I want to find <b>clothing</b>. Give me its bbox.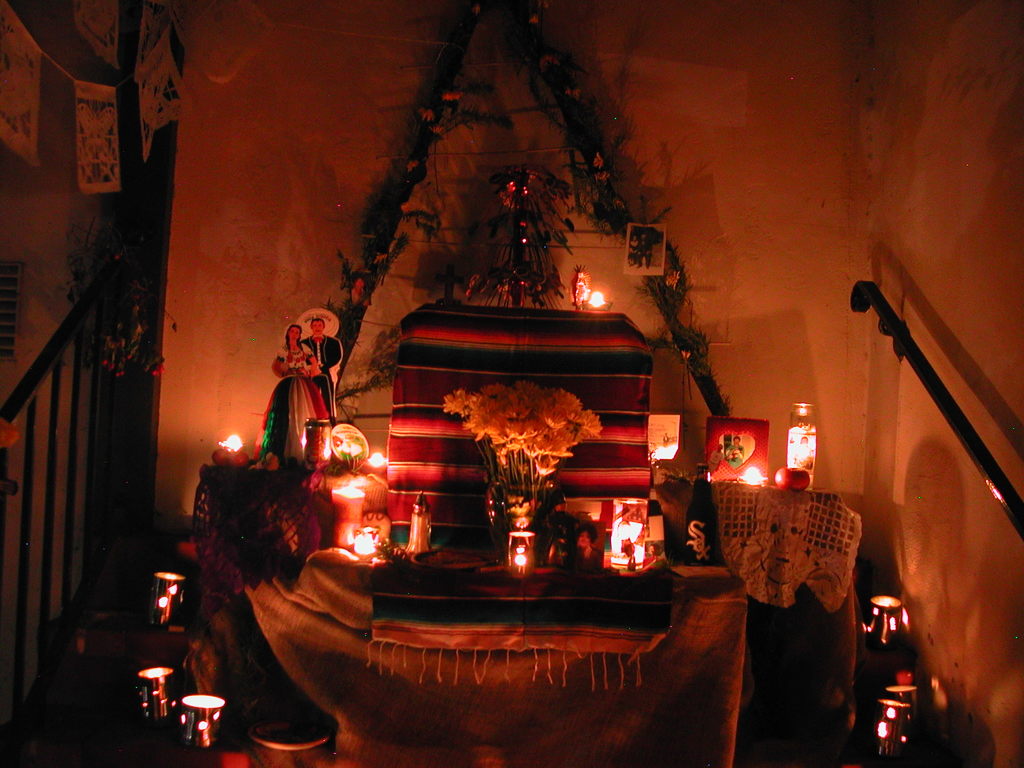
l=630, t=244, r=637, b=260.
